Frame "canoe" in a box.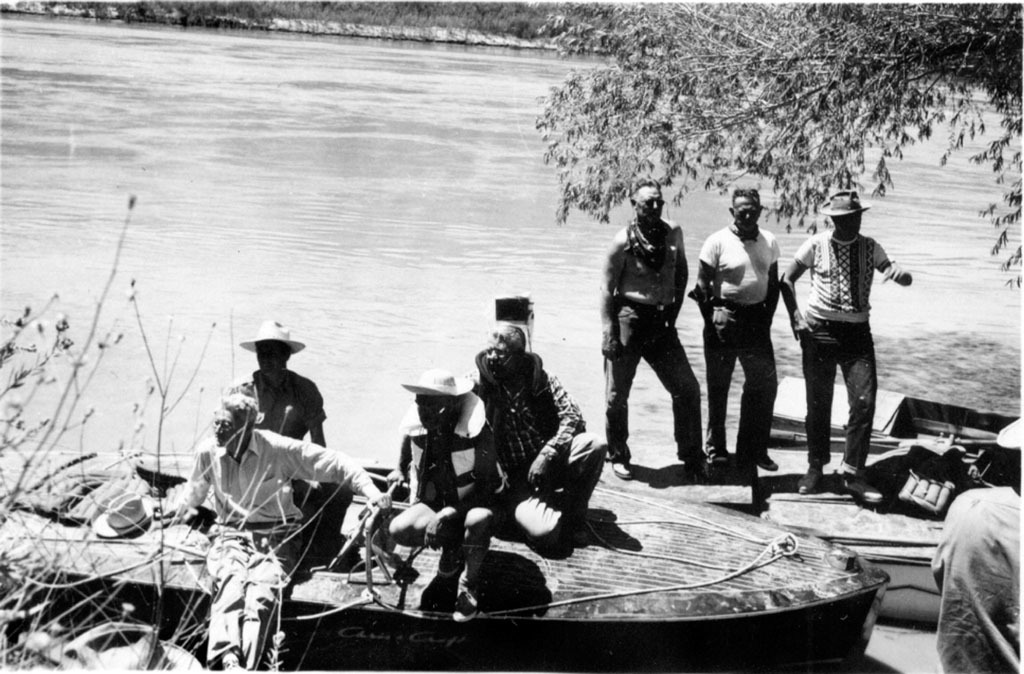
detection(0, 445, 877, 648).
